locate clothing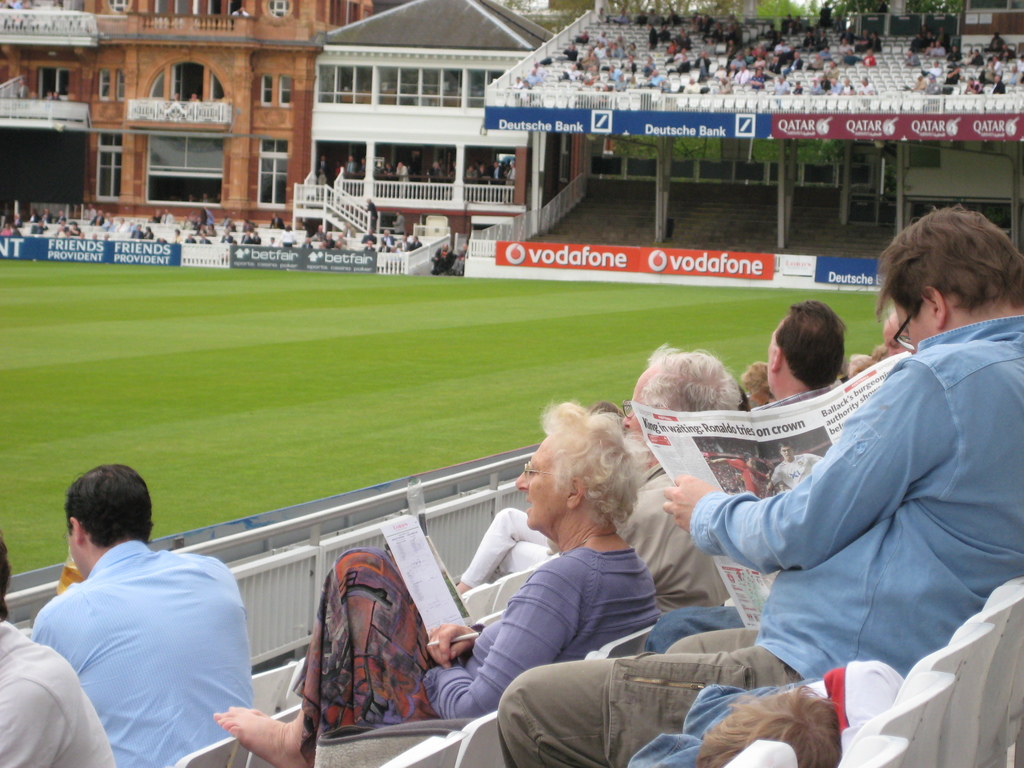
select_region(380, 163, 394, 183)
